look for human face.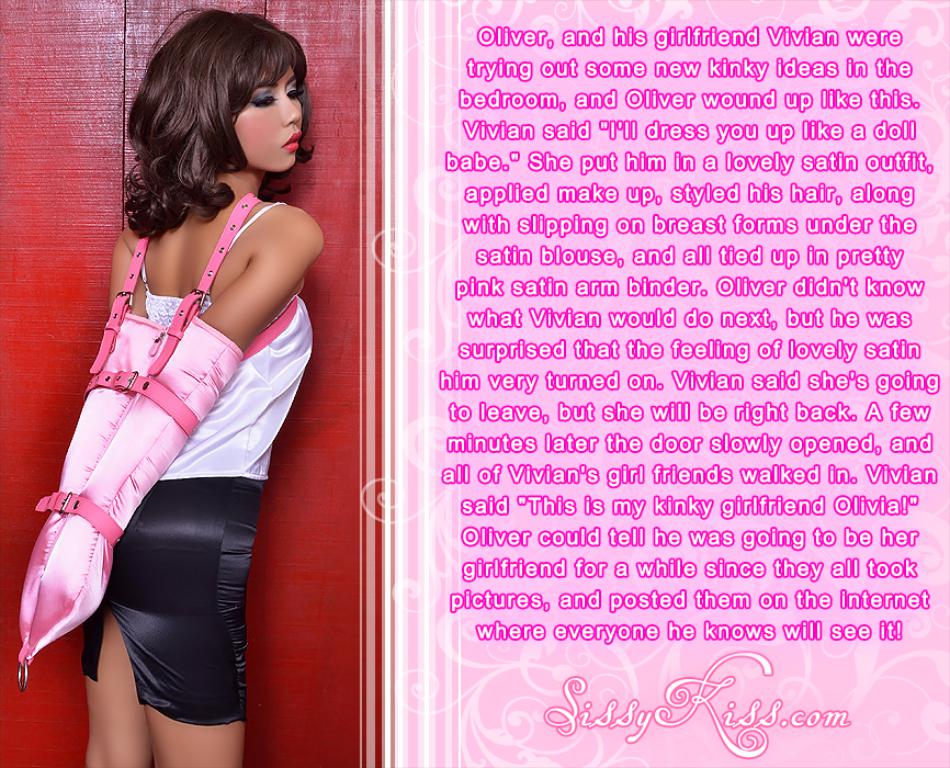
Found: [left=236, top=57, right=306, bottom=172].
